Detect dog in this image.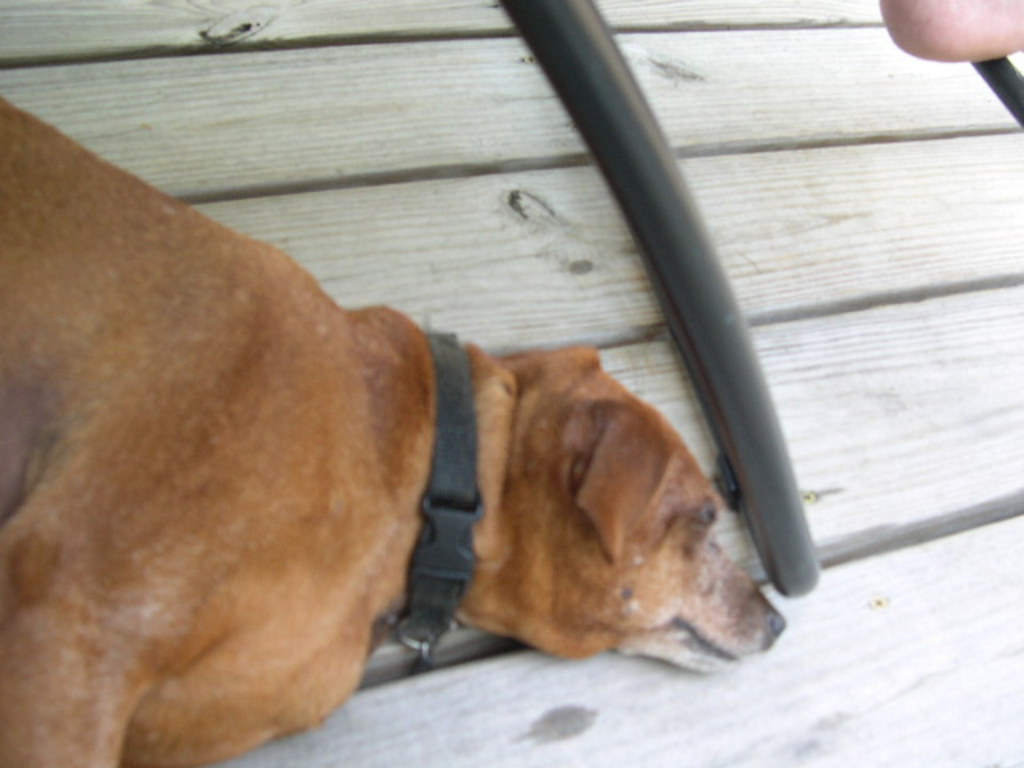
Detection: (0, 90, 789, 766).
